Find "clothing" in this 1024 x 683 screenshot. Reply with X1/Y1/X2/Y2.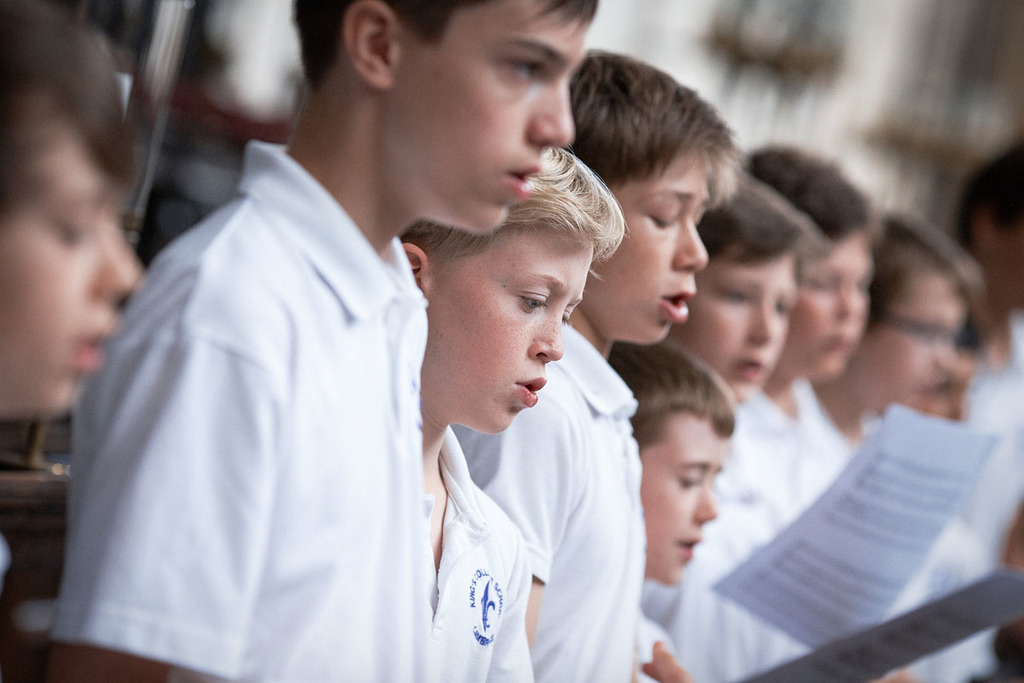
47/149/774/677.
